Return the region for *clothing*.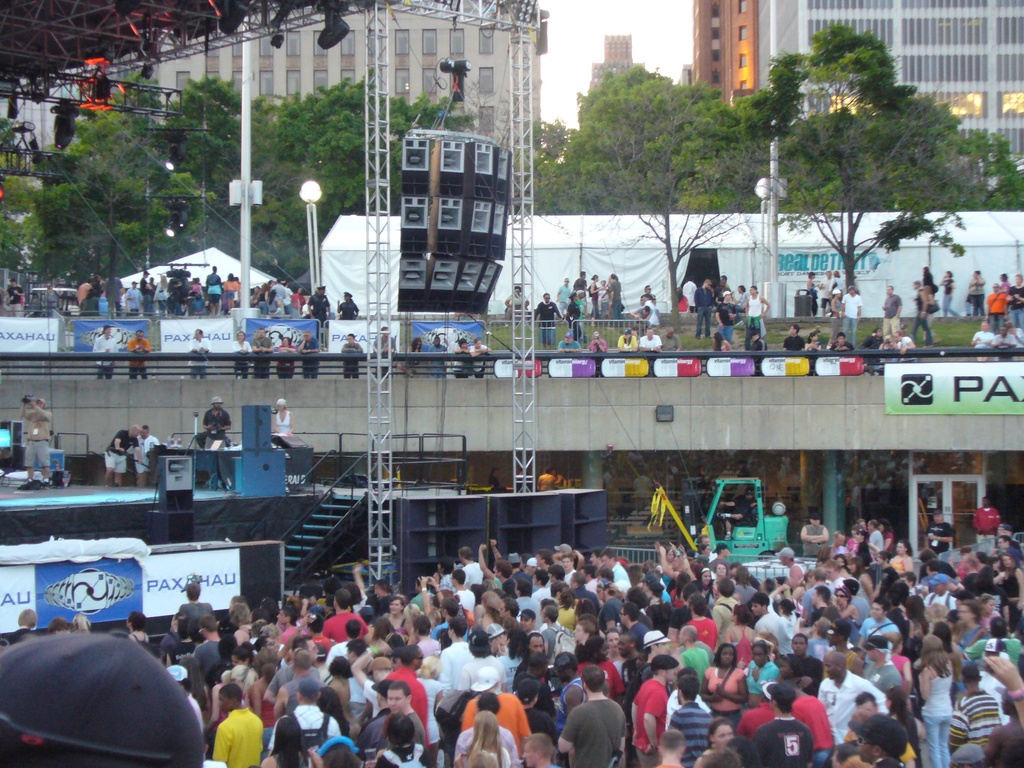
bbox(671, 702, 704, 767).
